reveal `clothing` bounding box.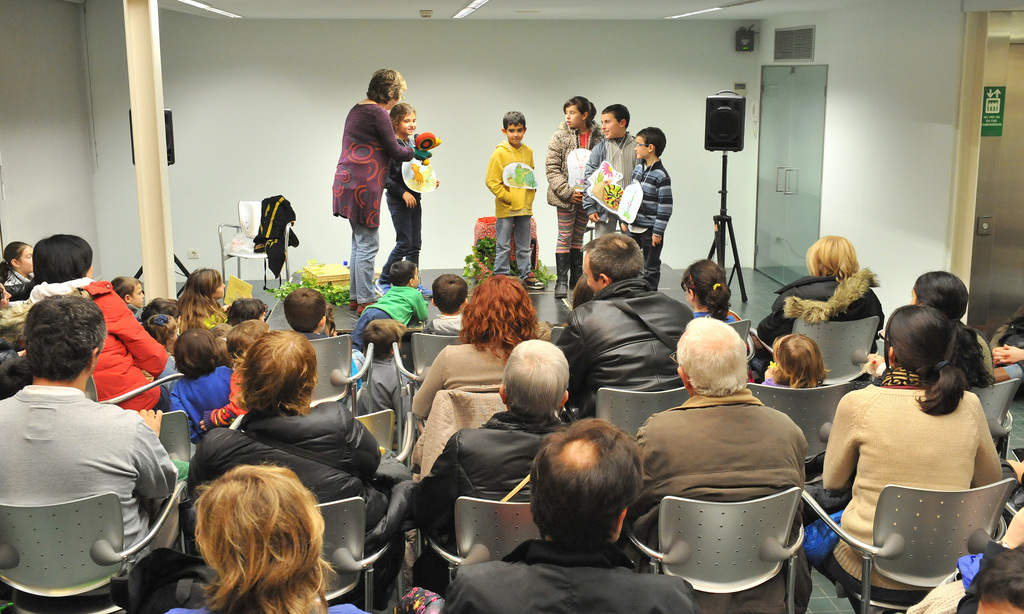
Revealed: 633, 389, 814, 609.
